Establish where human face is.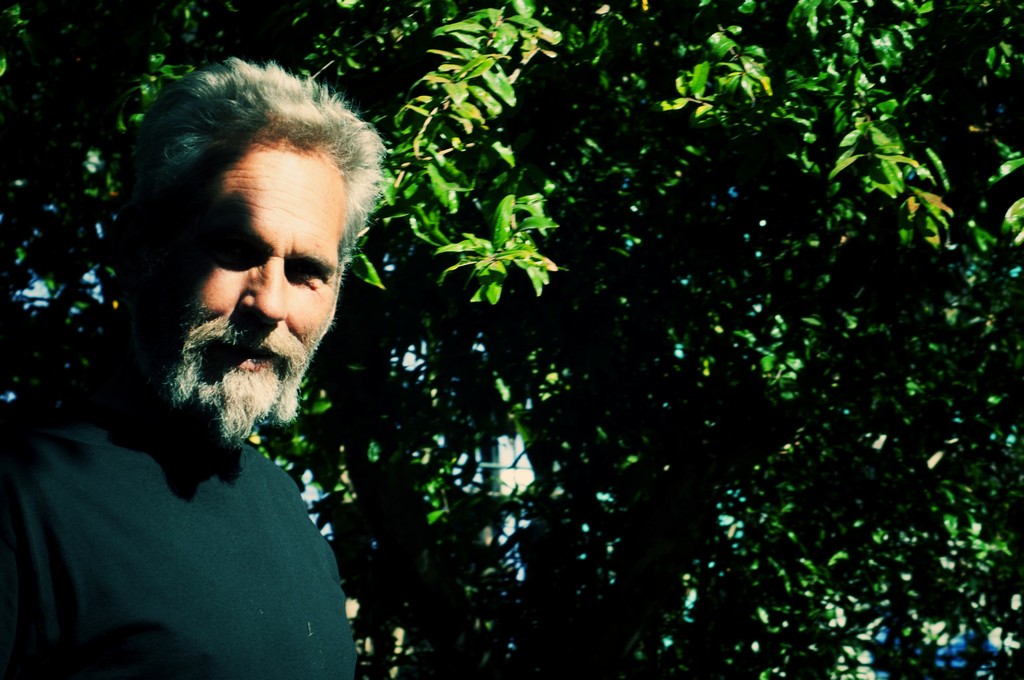
Established at box(143, 145, 344, 452).
